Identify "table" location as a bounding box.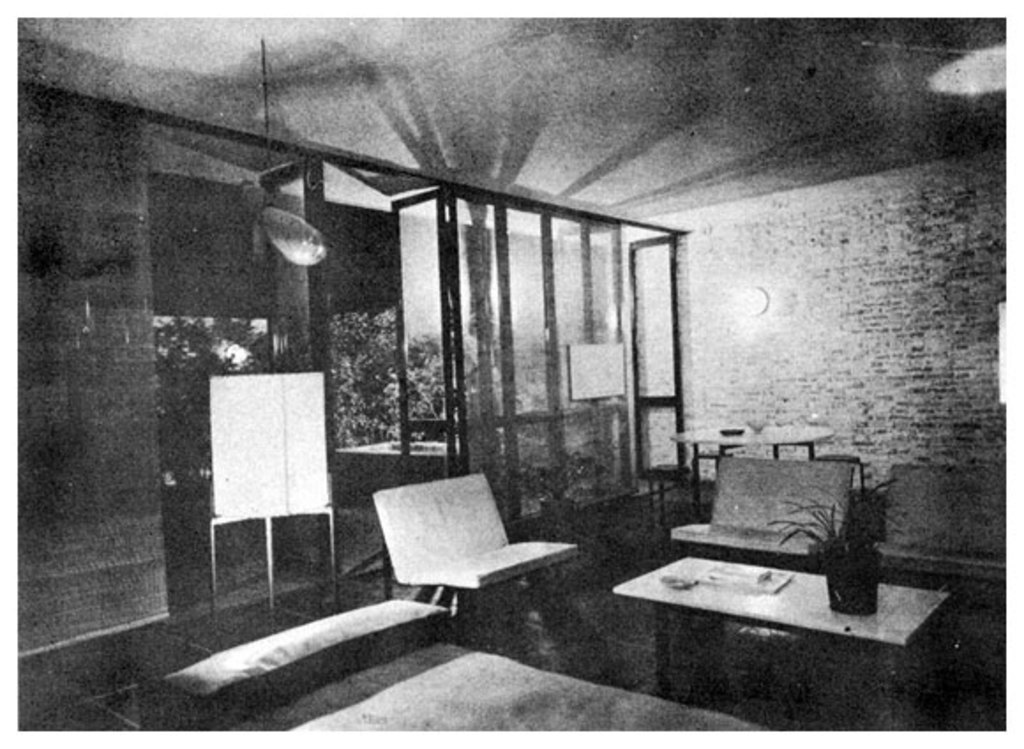
<region>664, 420, 837, 523</region>.
